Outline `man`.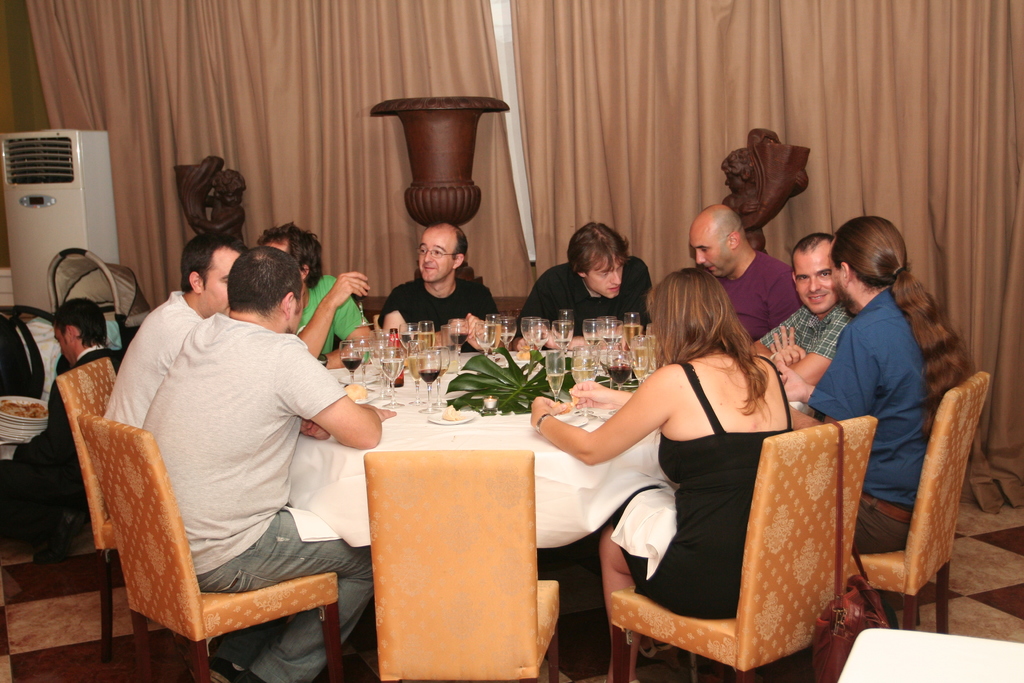
Outline: box(686, 194, 803, 343).
